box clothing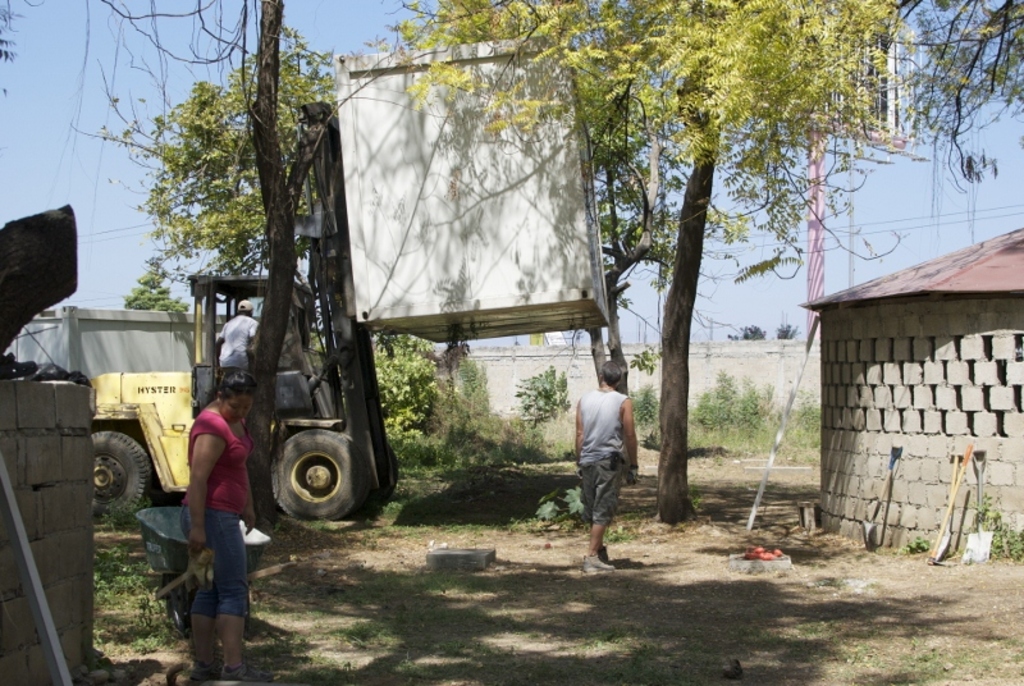
l=218, t=312, r=259, b=376
